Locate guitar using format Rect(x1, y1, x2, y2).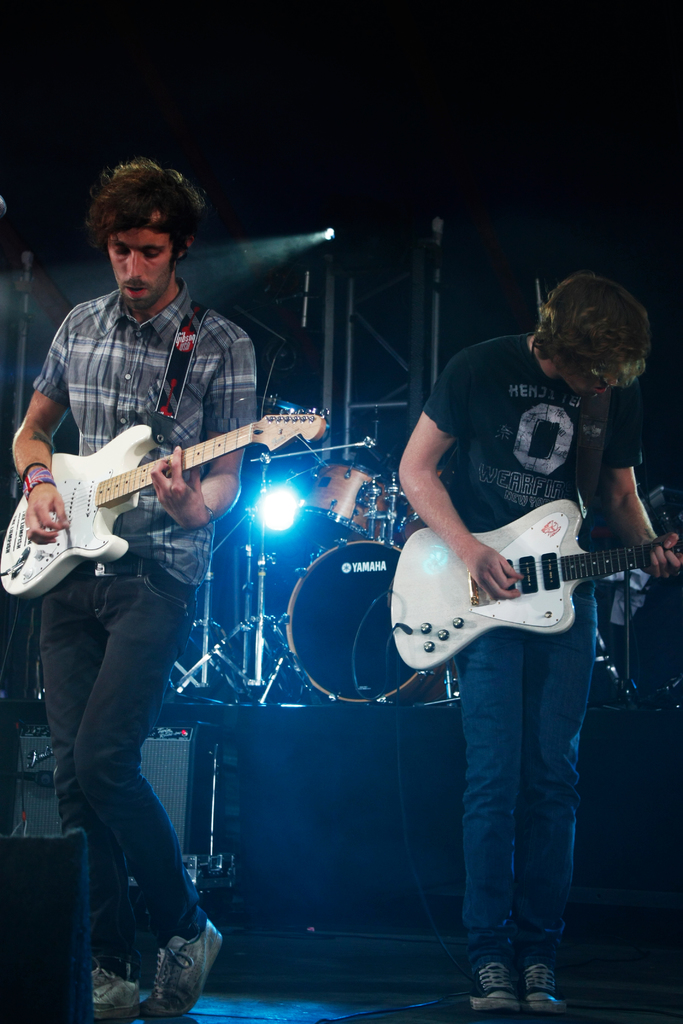
Rect(391, 493, 682, 671).
